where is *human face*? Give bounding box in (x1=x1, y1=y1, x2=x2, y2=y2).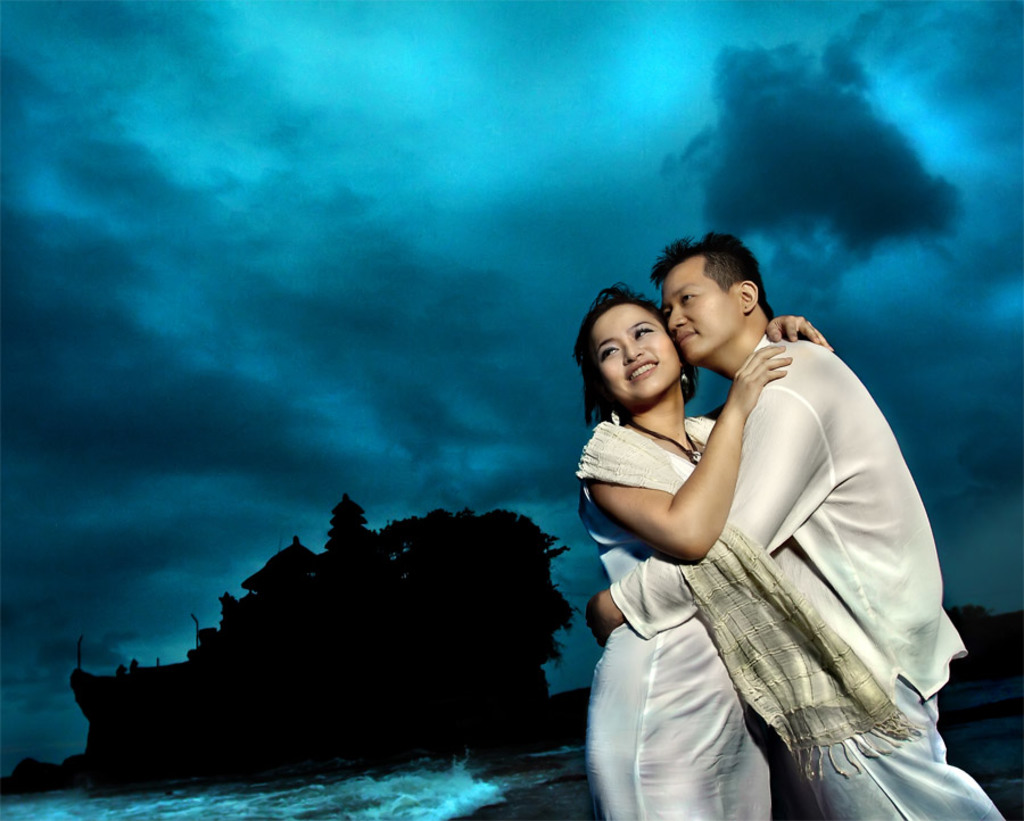
(x1=659, y1=258, x2=738, y2=368).
